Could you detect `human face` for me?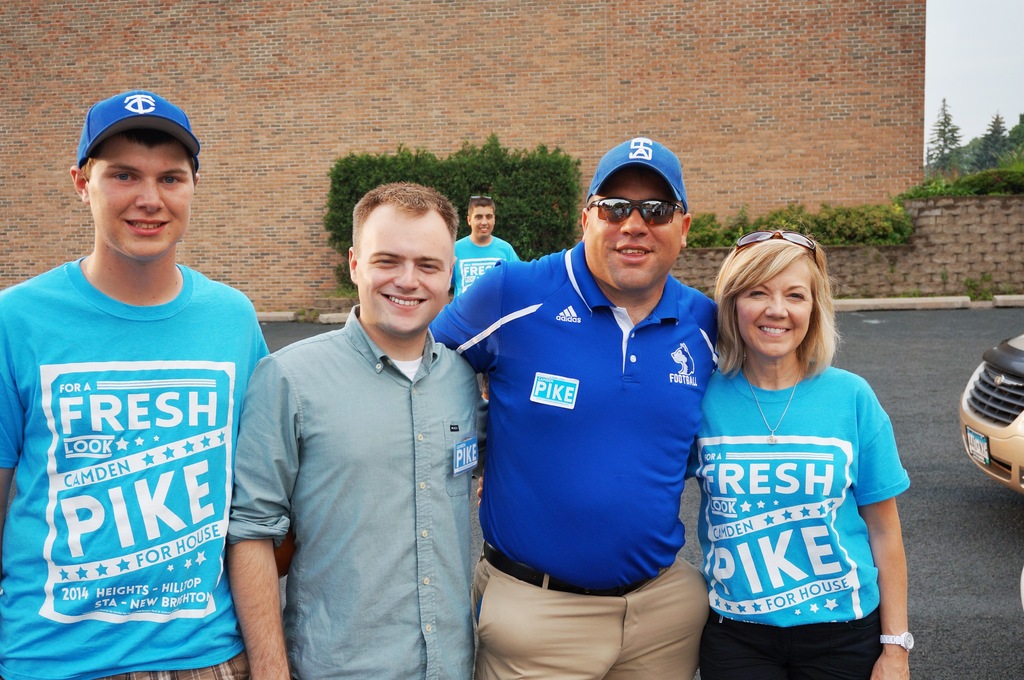
Detection result: {"left": 735, "top": 255, "right": 812, "bottom": 366}.
